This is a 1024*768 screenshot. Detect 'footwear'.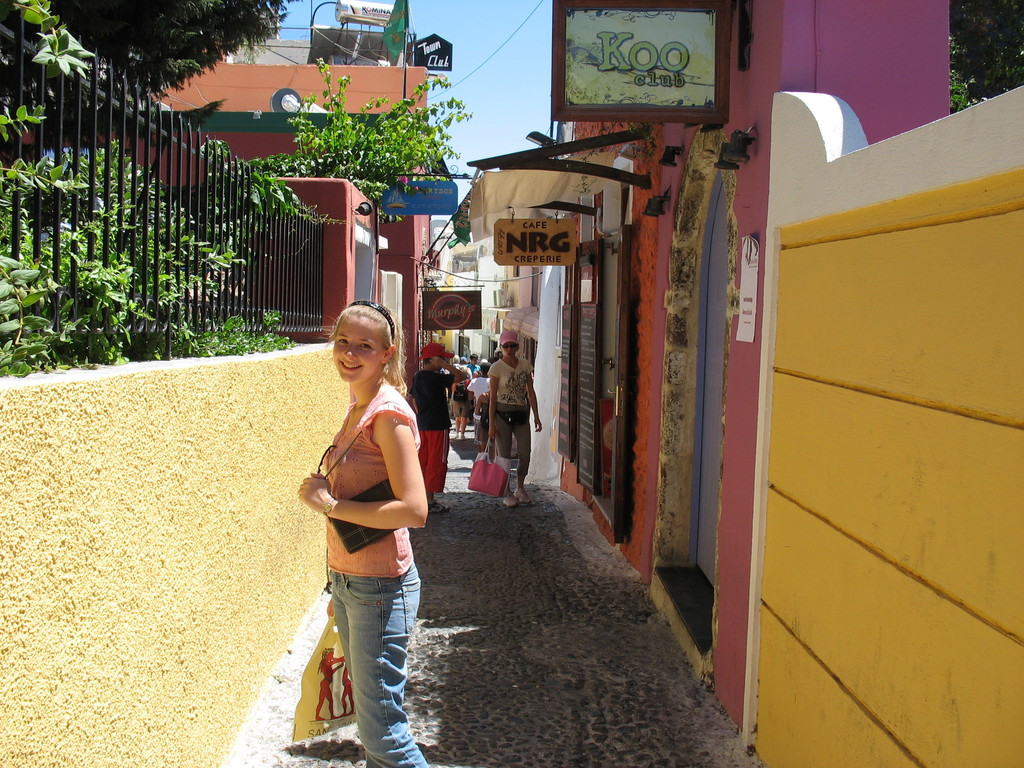
(left=503, top=495, right=519, bottom=508).
